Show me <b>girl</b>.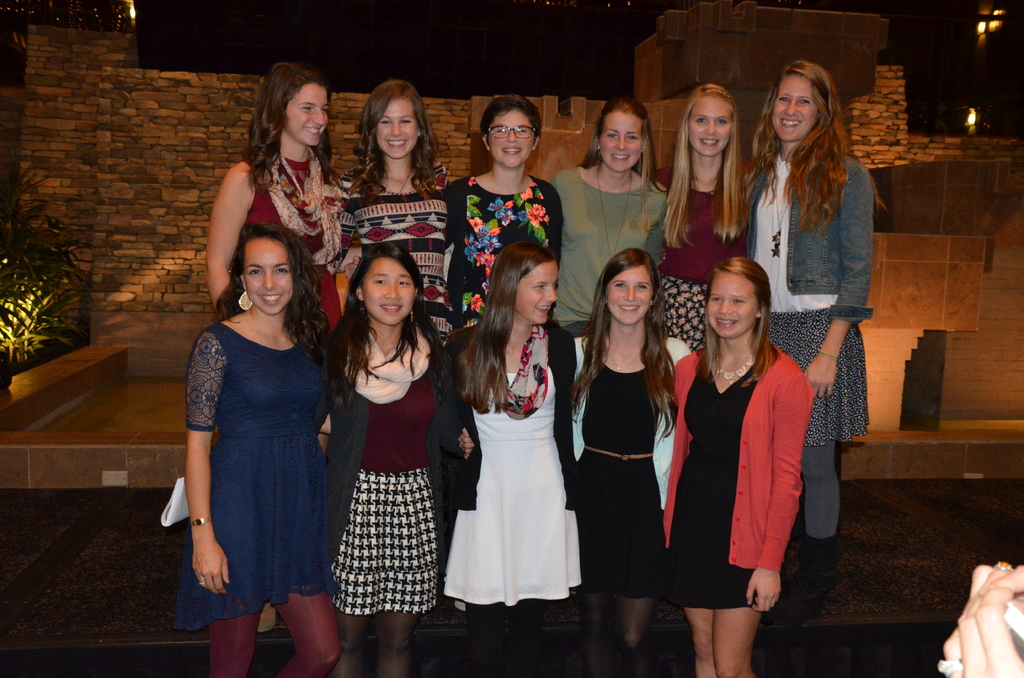
<b>girl</b> is here: crop(551, 101, 672, 339).
